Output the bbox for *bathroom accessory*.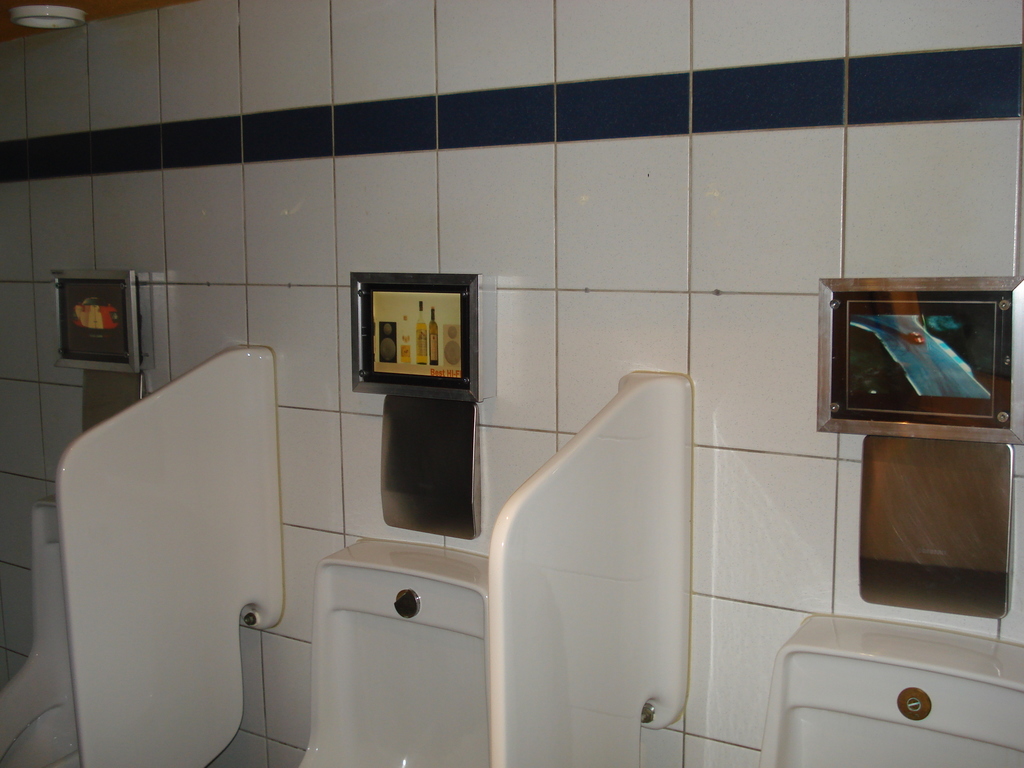
<region>292, 536, 489, 767</region>.
